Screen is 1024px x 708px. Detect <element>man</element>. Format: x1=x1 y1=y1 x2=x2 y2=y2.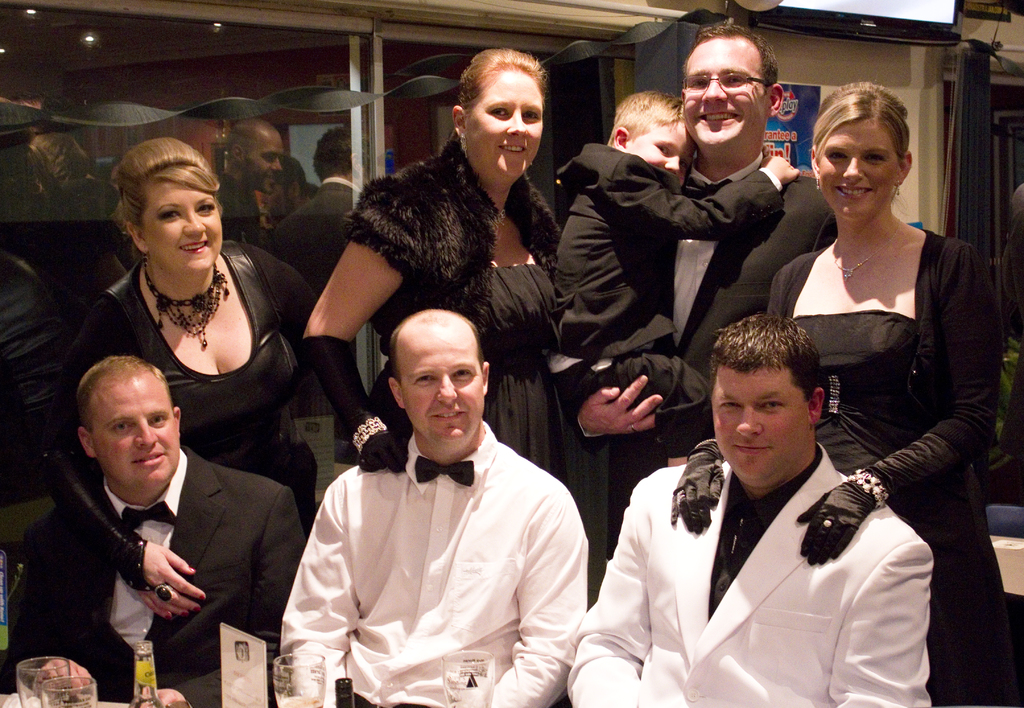
x1=559 y1=312 x2=929 y2=707.
